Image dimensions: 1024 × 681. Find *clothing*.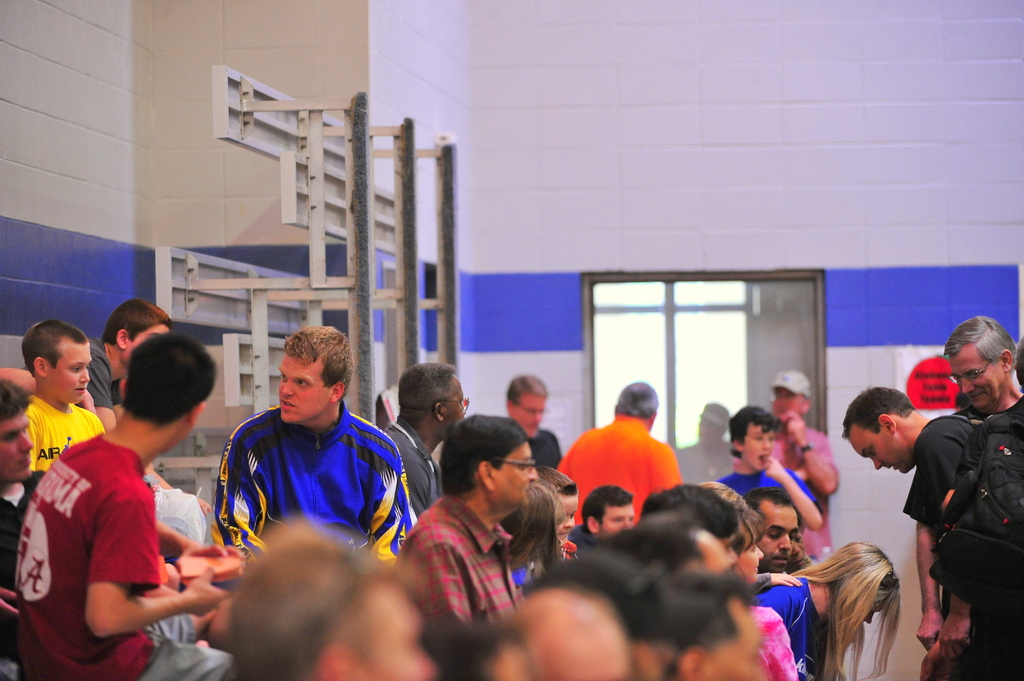
[x1=1, y1=471, x2=46, y2=673].
